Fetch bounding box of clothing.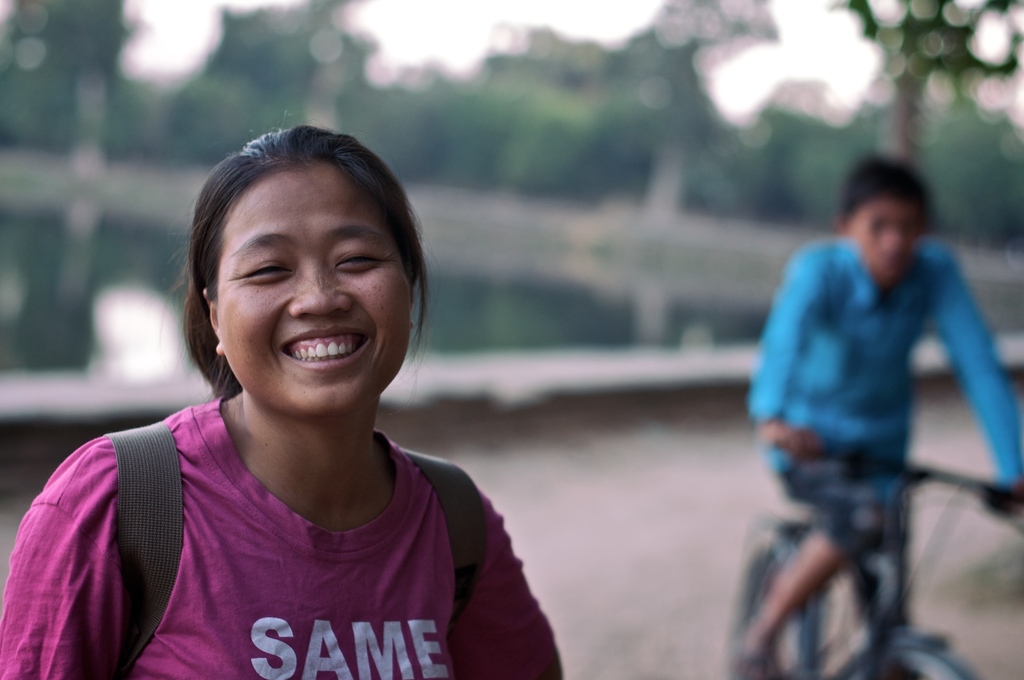
Bbox: Rect(22, 372, 547, 669).
